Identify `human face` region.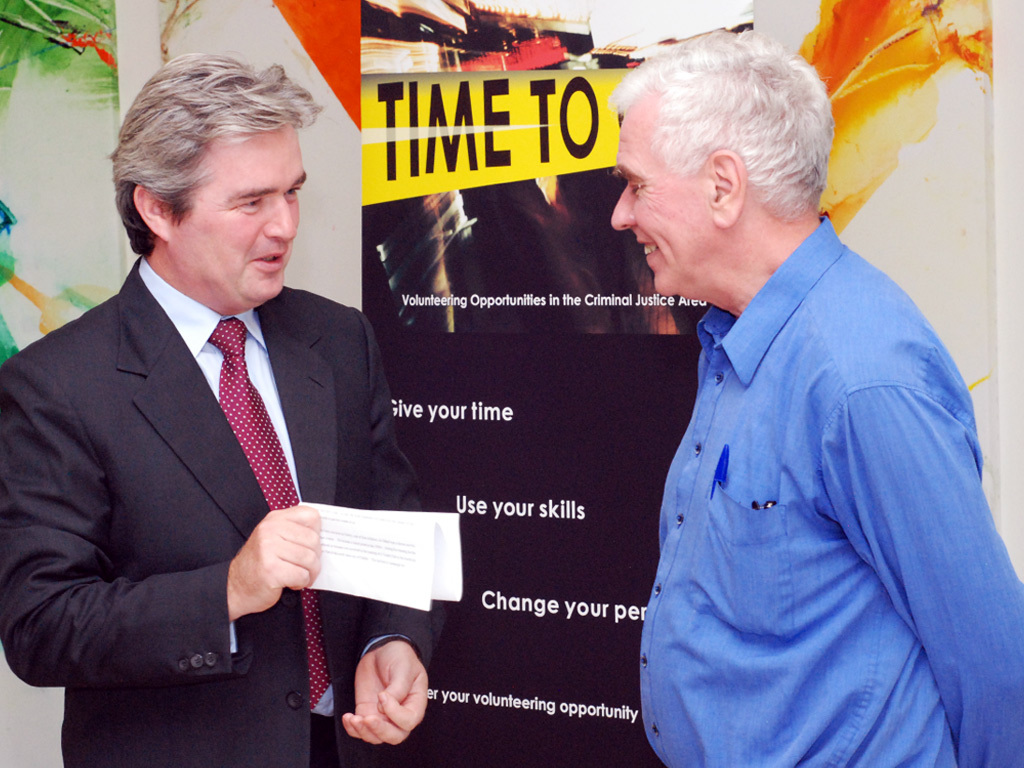
Region: box(608, 109, 708, 292).
